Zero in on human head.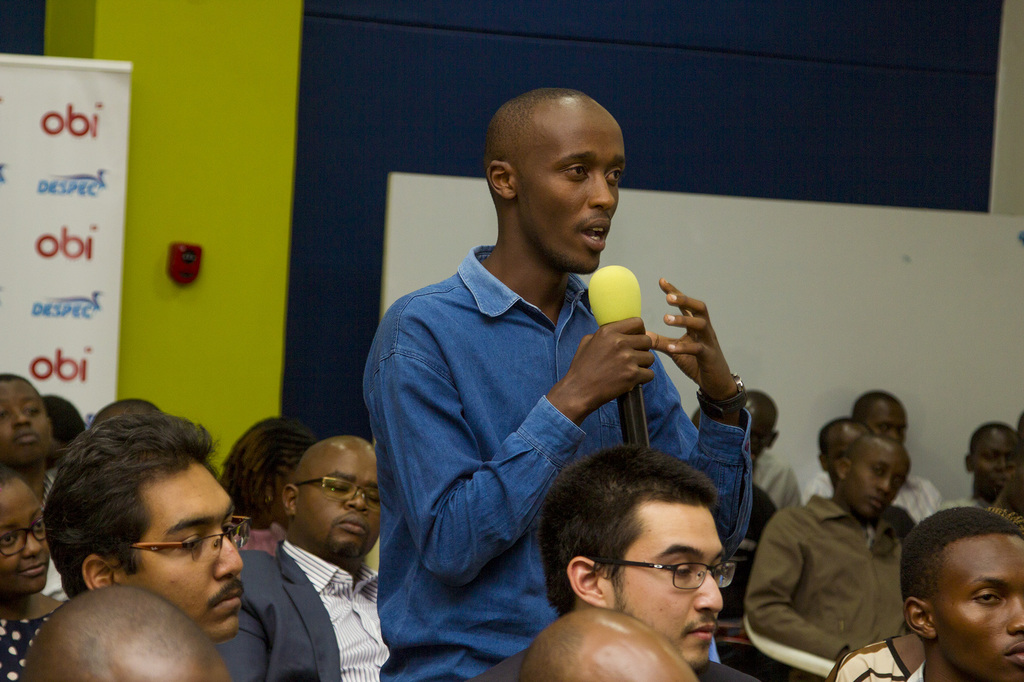
Zeroed in: crop(0, 370, 51, 468).
